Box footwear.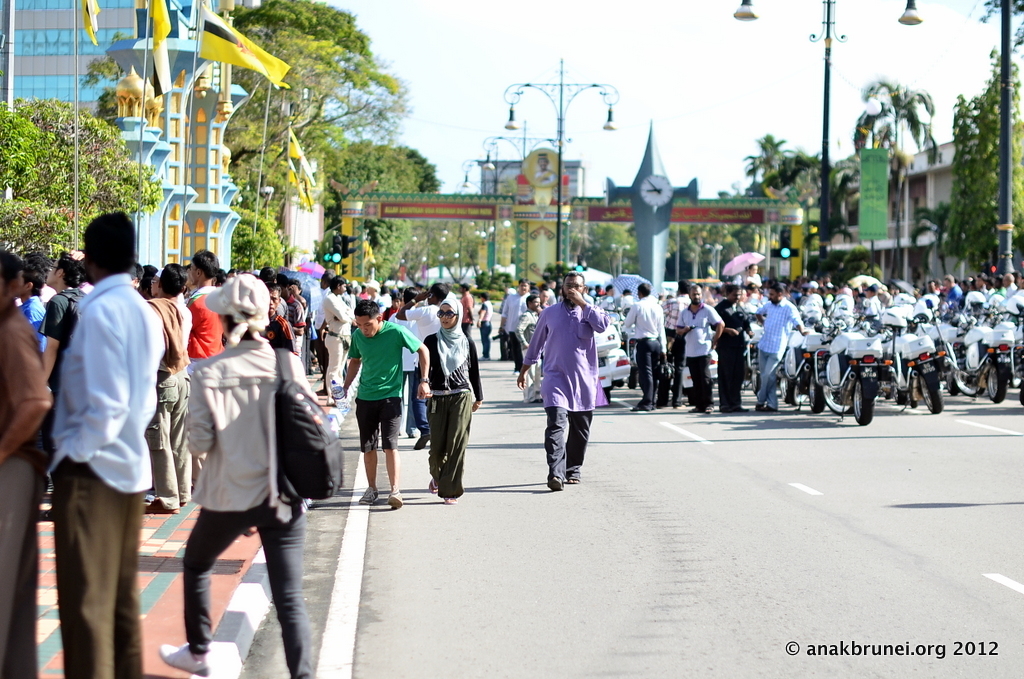
x1=162, y1=642, x2=207, y2=676.
